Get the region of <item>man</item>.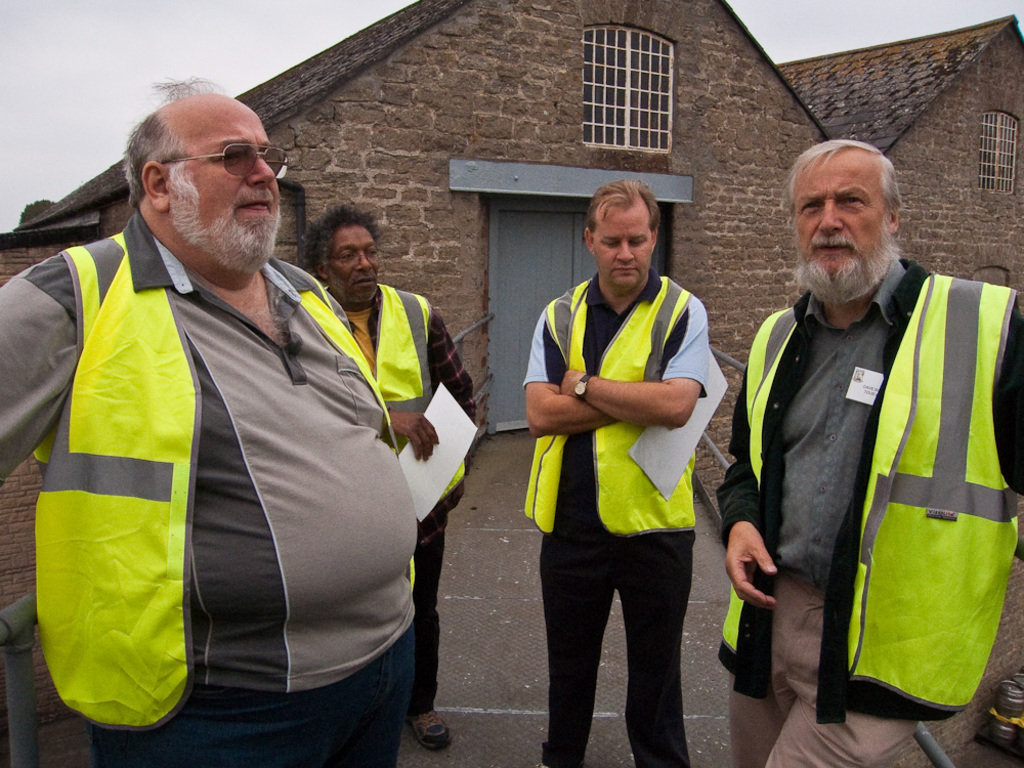
308/194/476/756.
